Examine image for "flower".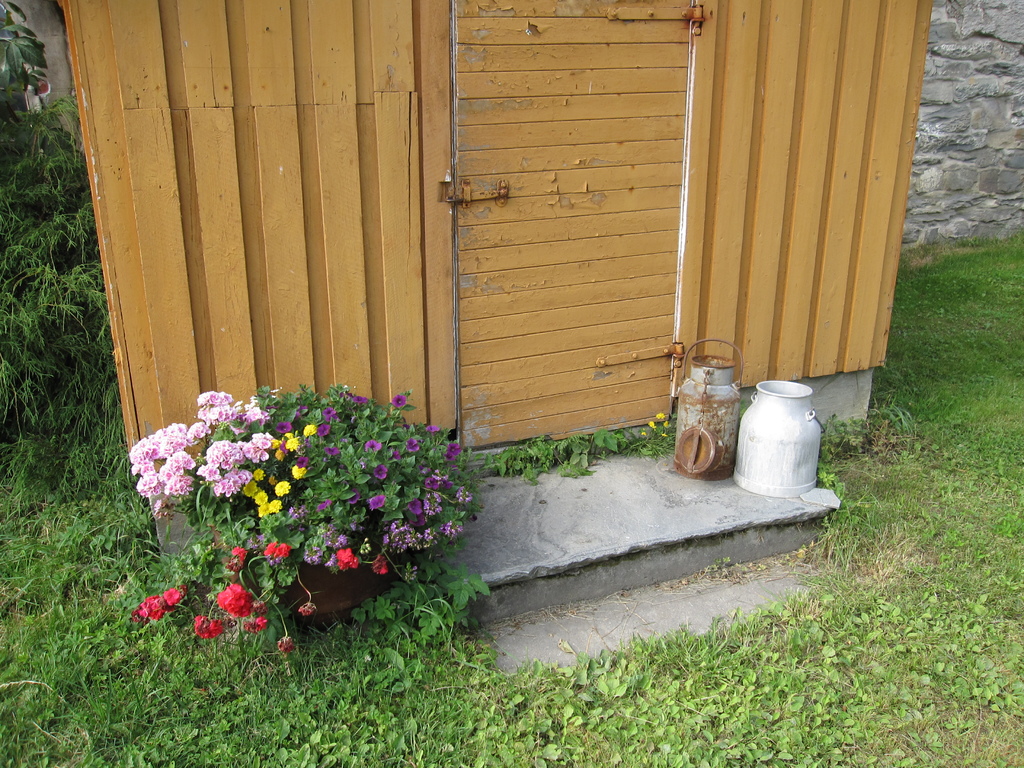
Examination result: rect(371, 555, 390, 577).
